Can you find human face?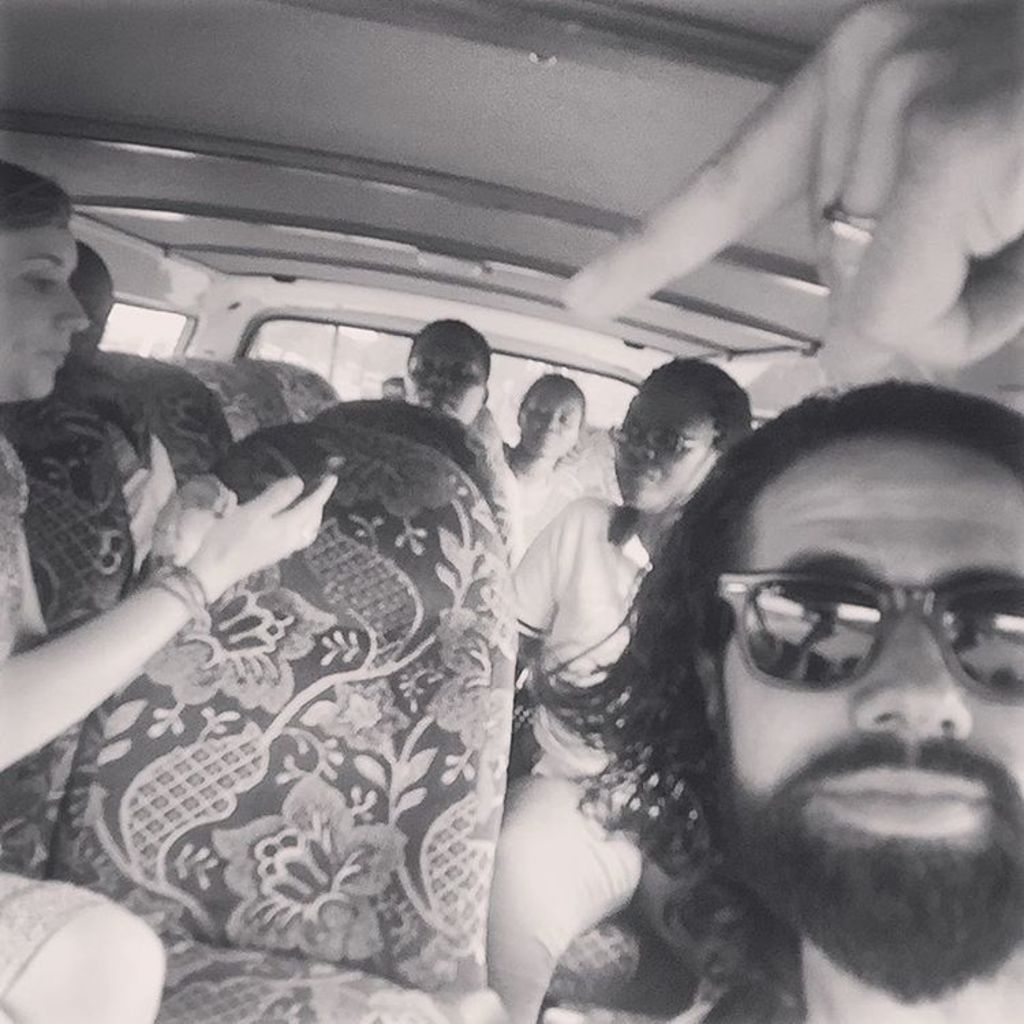
Yes, bounding box: Rect(728, 437, 1023, 1002).
